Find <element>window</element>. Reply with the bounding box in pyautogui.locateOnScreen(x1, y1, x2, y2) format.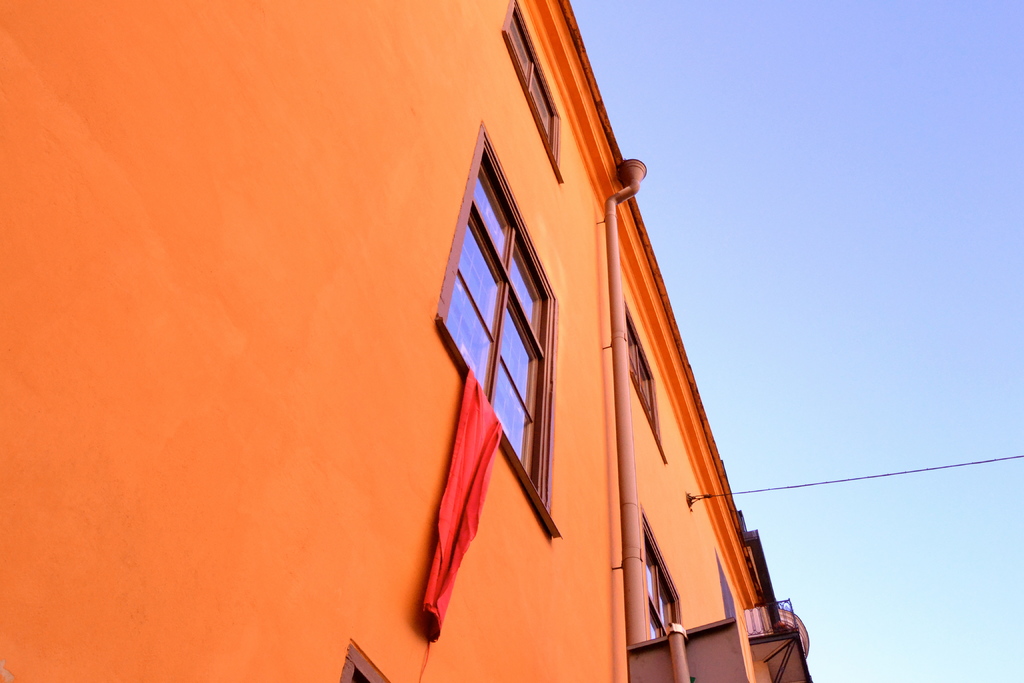
pyautogui.locateOnScreen(433, 126, 560, 538).
